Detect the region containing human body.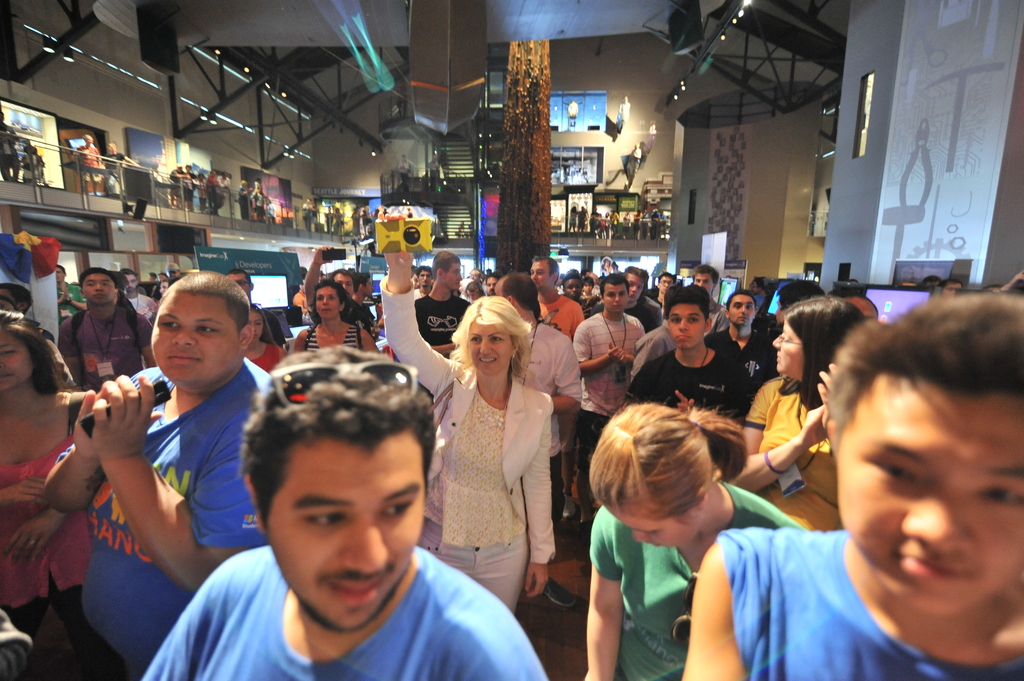
x1=0, y1=322, x2=95, y2=668.
